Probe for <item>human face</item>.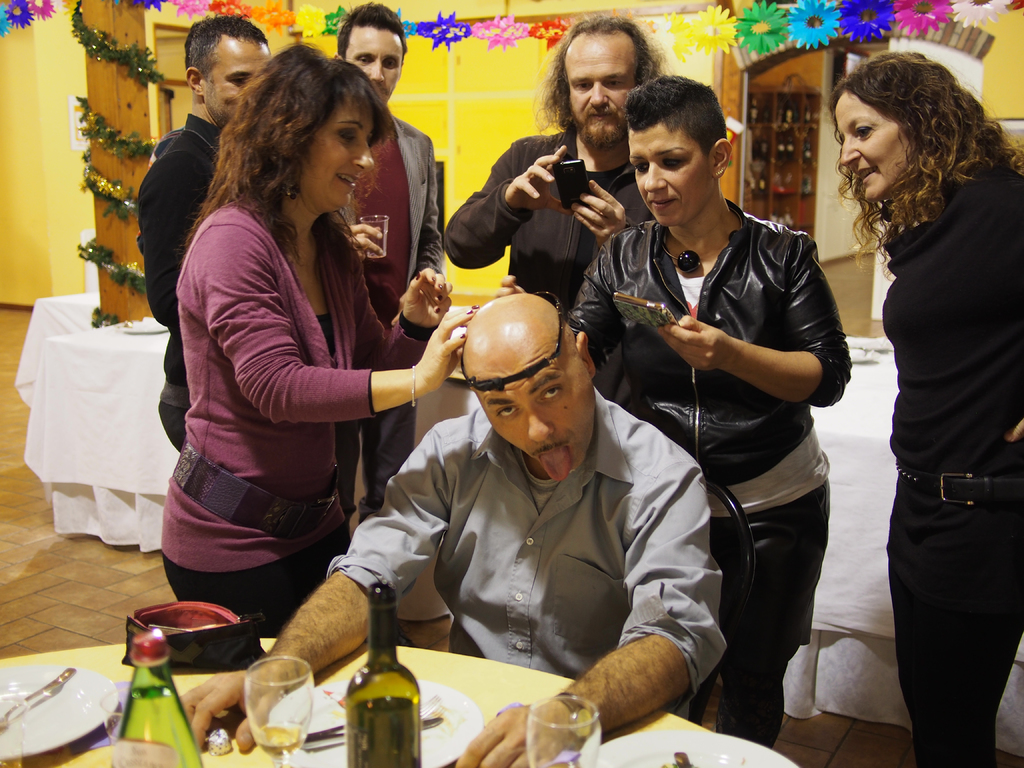
Probe result: x1=210 y1=40 x2=275 y2=130.
